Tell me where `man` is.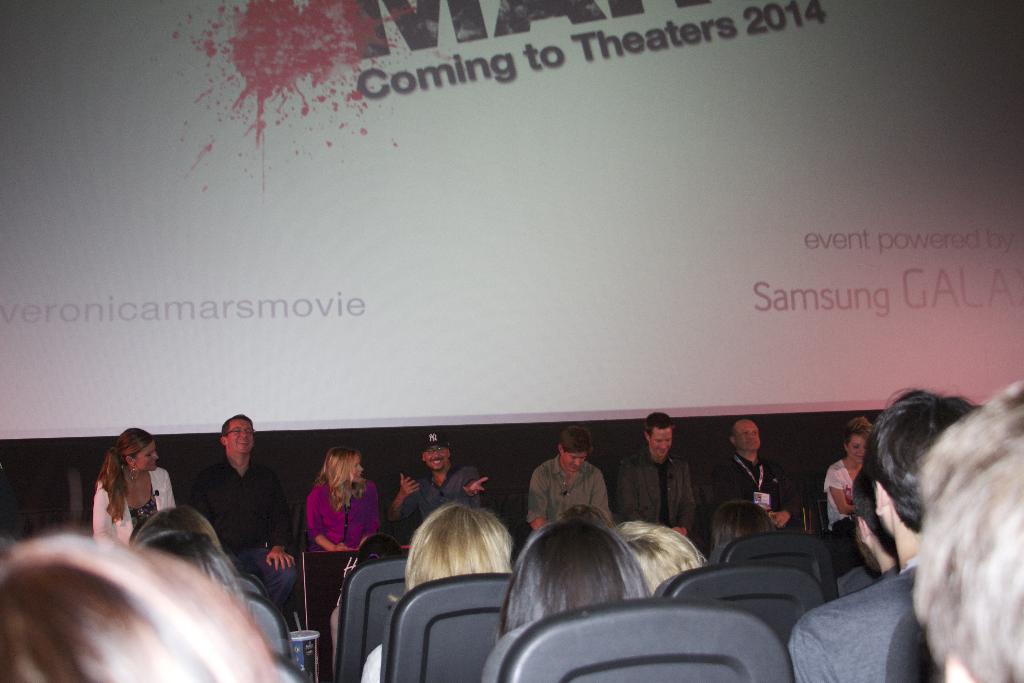
`man` is at rect(776, 393, 995, 674).
